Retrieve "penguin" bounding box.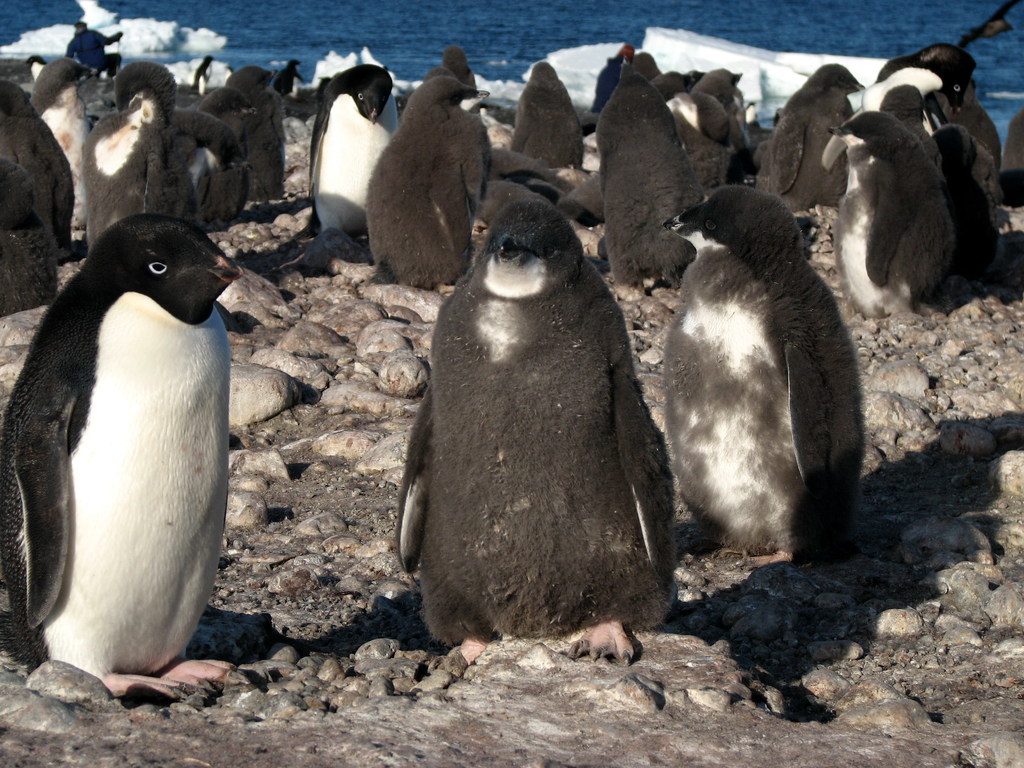
Bounding box: crop(824, 110, 955, 327).
